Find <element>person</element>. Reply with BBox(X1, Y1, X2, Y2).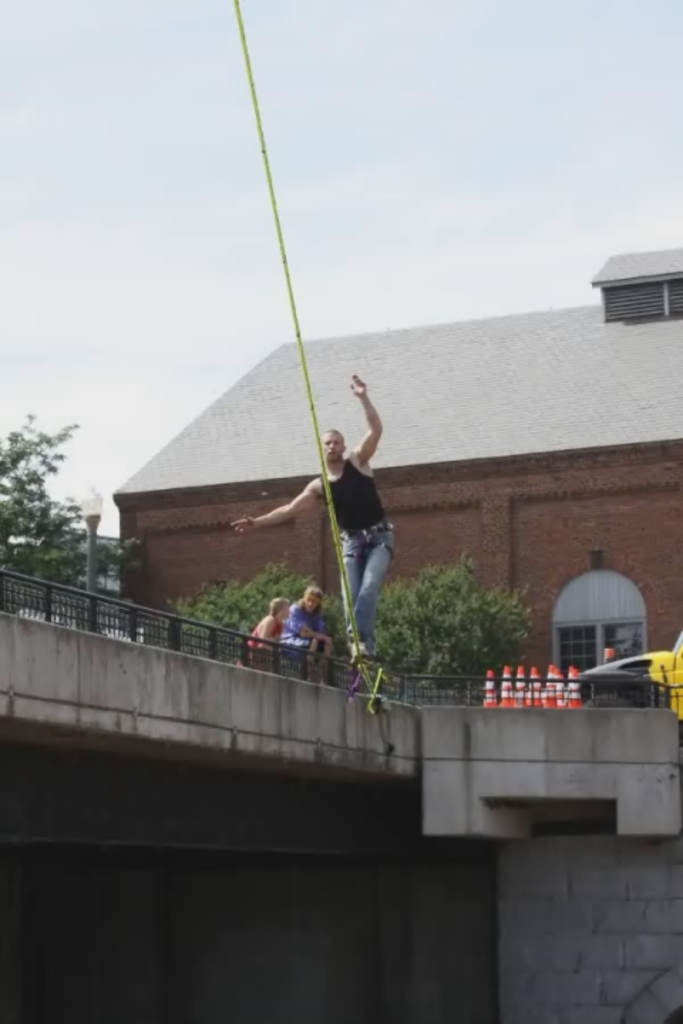
BBox(242, 582, 293, 676).
